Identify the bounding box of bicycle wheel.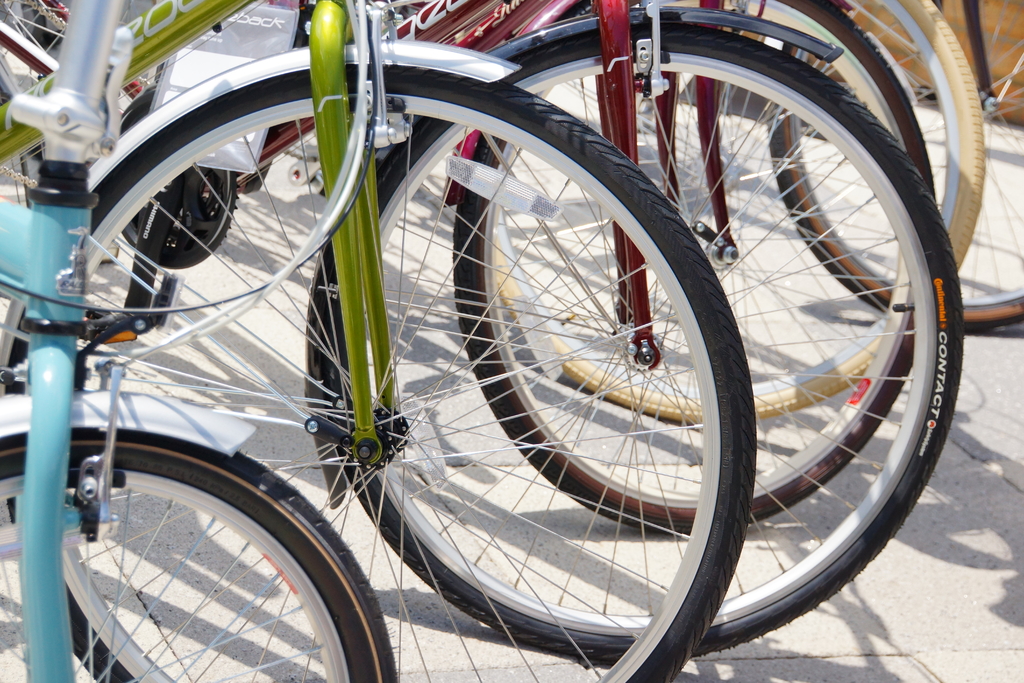
{"x1": 301, "y1": 21, "x2": 968, "y2": 667}.
